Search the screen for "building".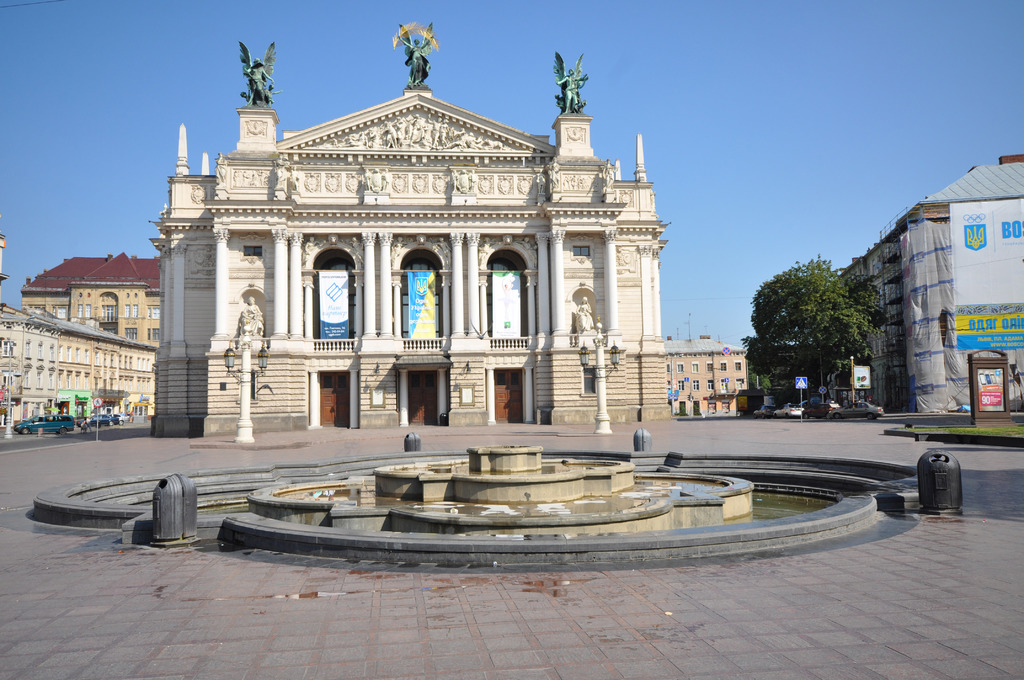
Found at x1=666 y1=334 x2=748 y2=415.
